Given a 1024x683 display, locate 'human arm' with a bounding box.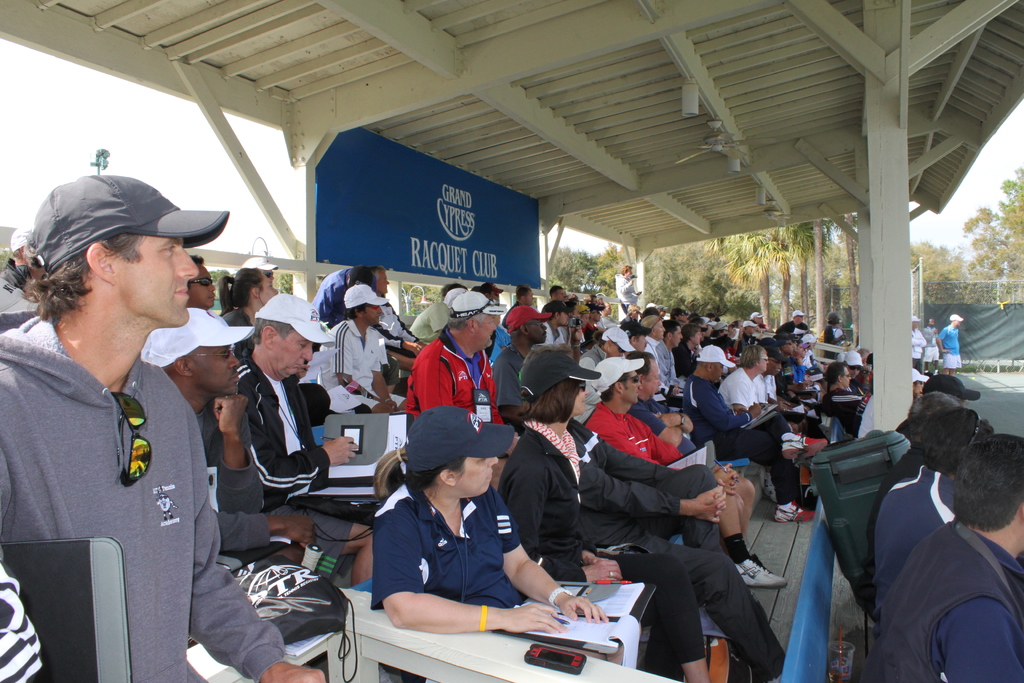
Located: Rect(502, 547, 591, 636).
